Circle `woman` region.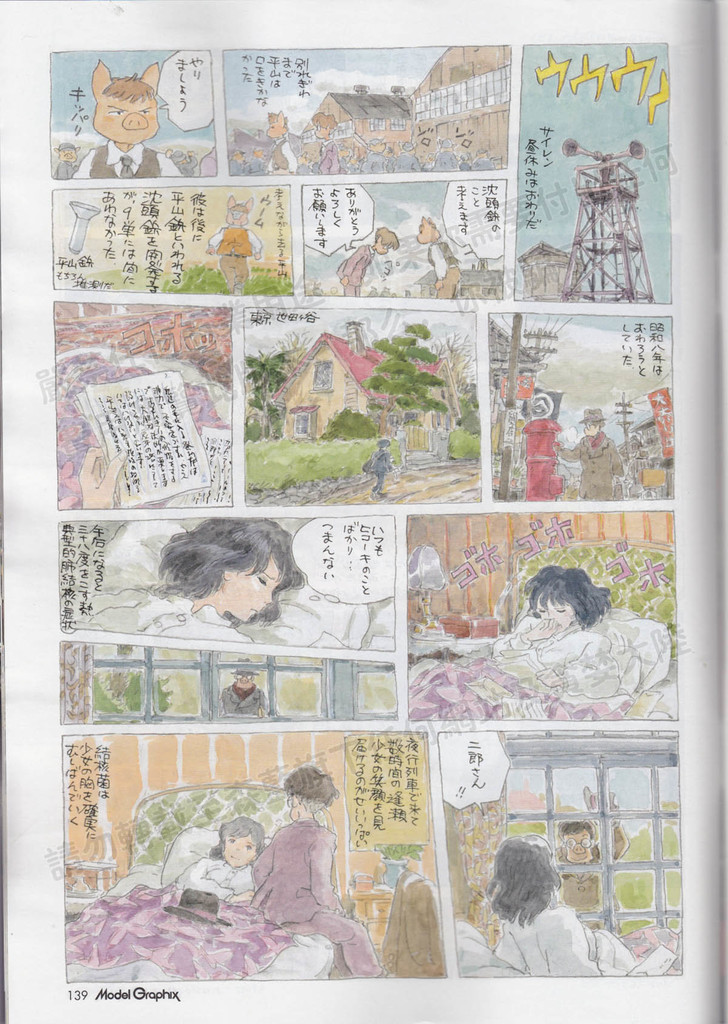
Region: [490, 840, 675, 982].
